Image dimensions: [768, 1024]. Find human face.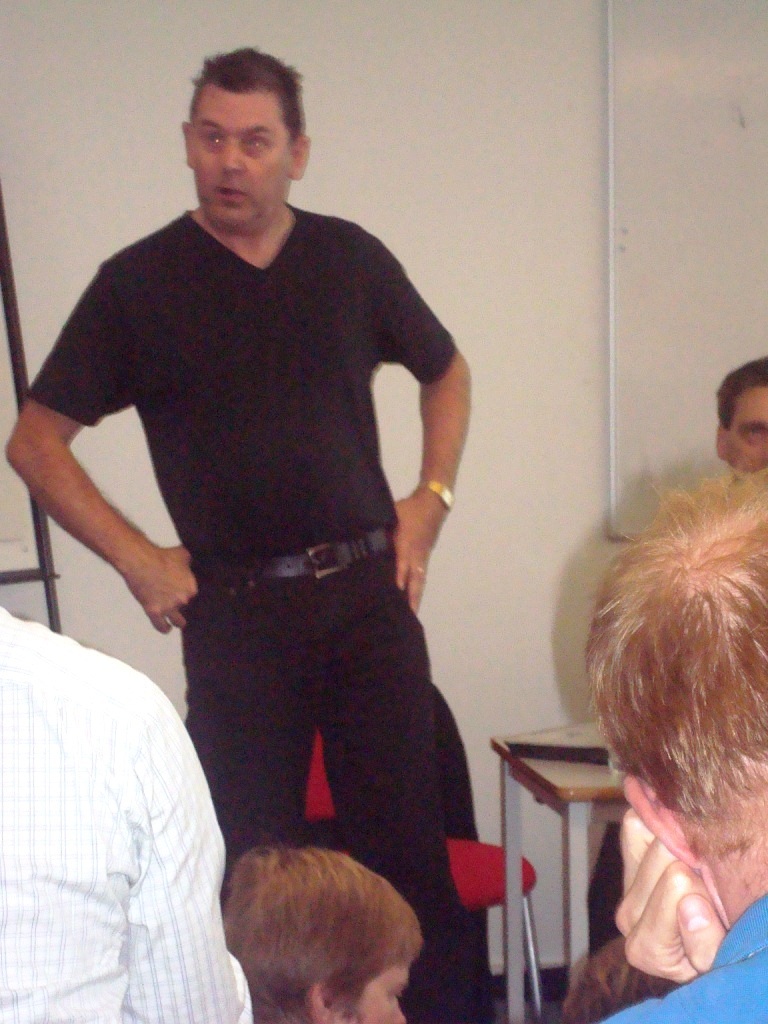
pyautogui.locateOnScreen(731, 386, 767, 476).
